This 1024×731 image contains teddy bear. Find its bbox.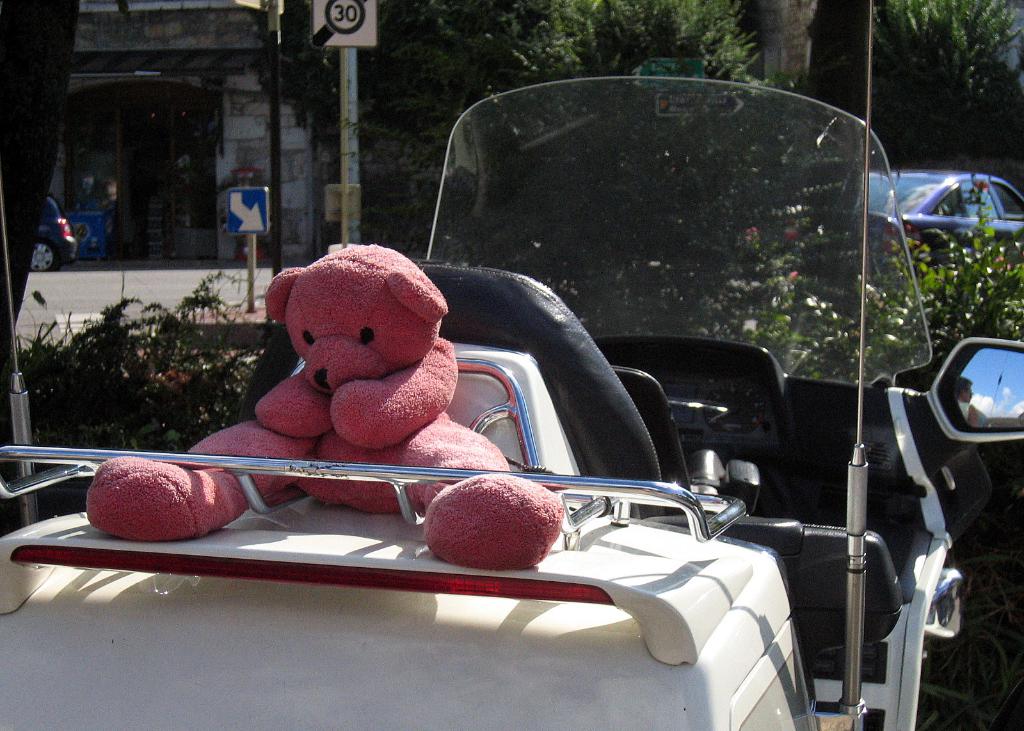
[left=87, top=242, right=563, bottom=574].
